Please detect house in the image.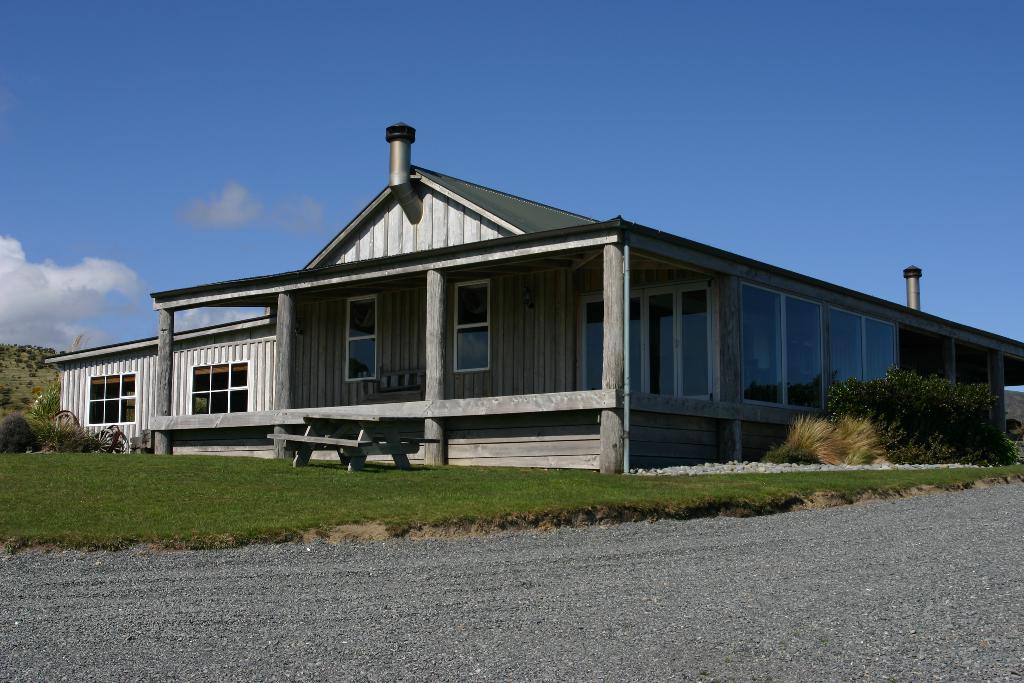
box(83, 133, 940, 499).
